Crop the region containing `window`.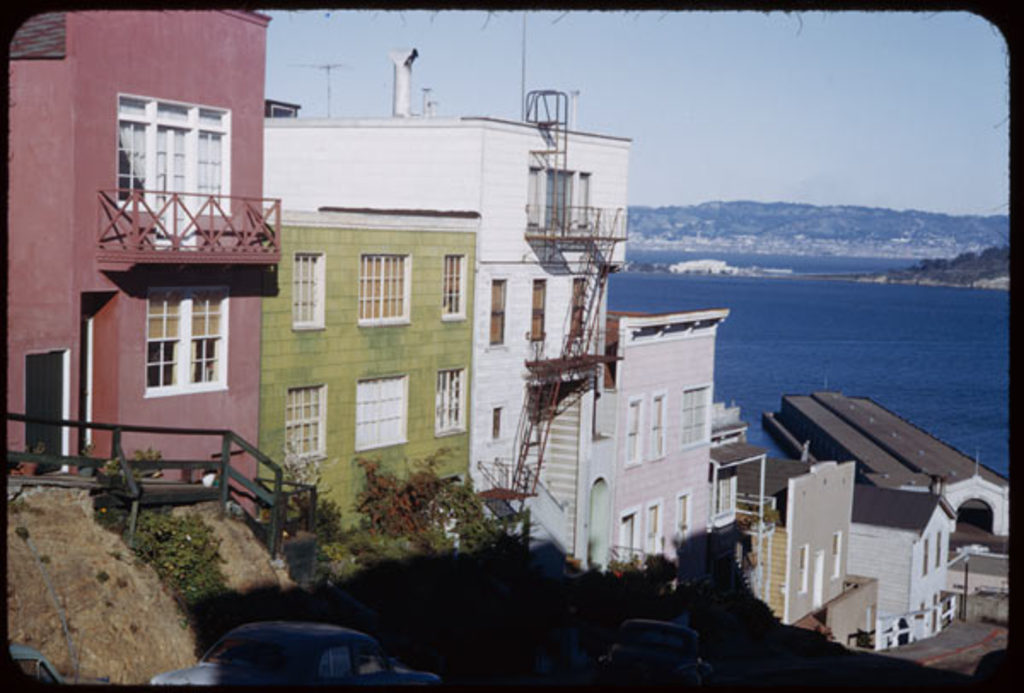
Crop region: <box>485,278,505,352</box>.
